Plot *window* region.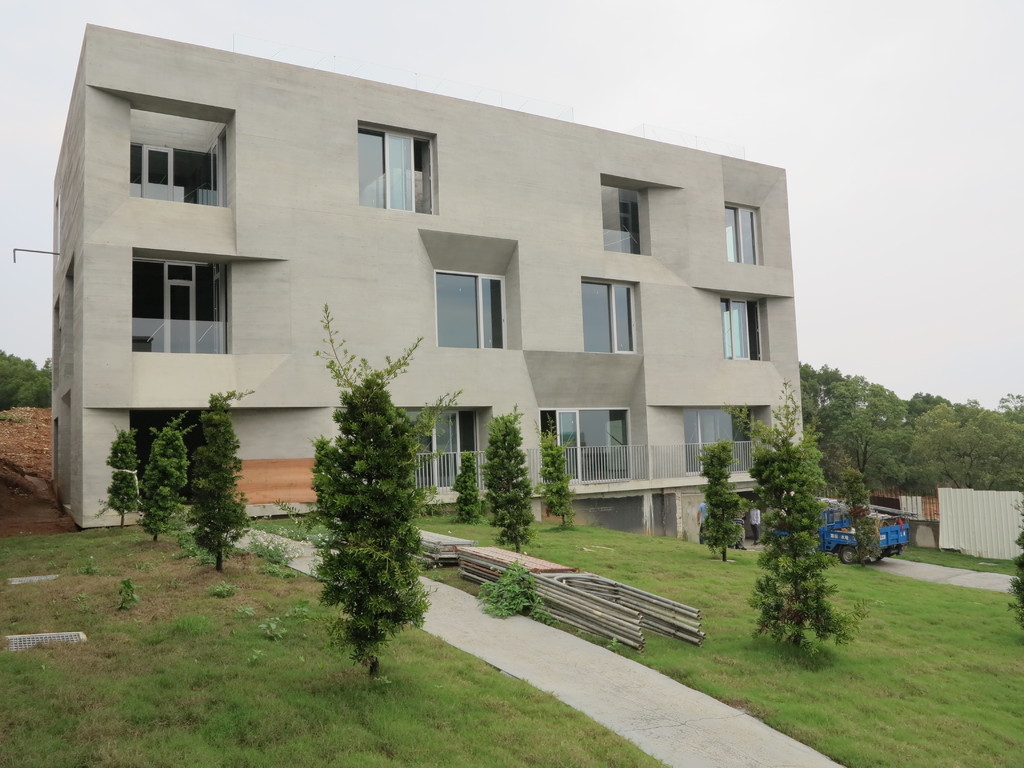
Plotted at [left=394, top=413, right=489, bottom=497].
